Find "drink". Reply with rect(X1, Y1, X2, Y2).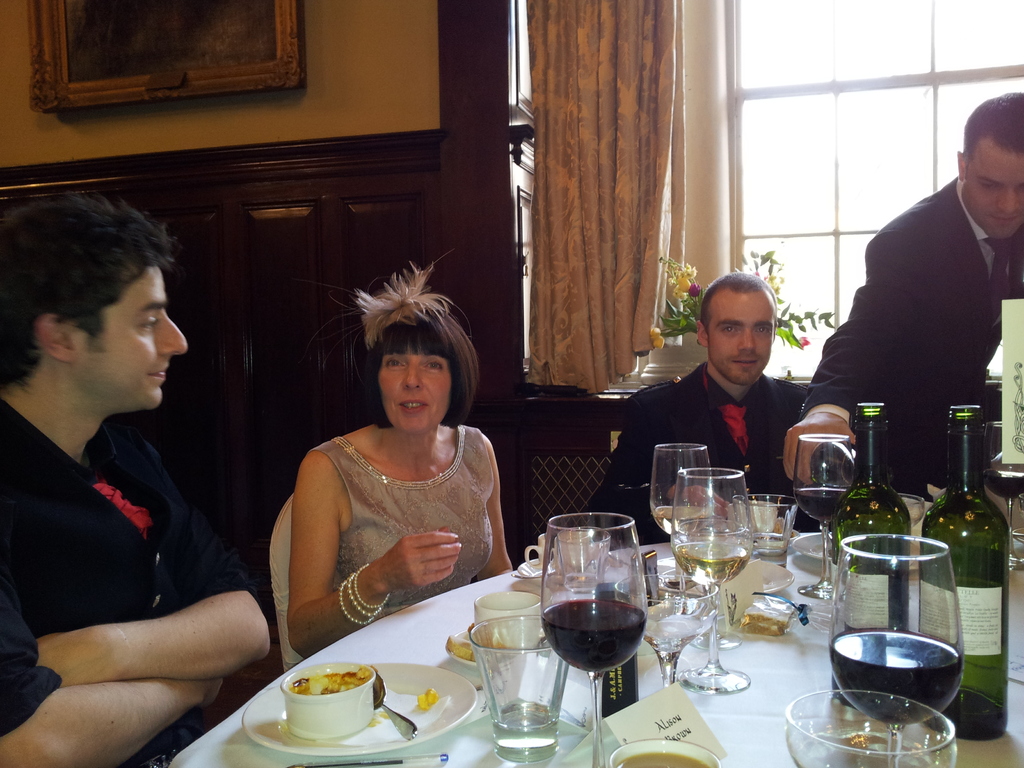
rect(675, 555, 742, 589).
